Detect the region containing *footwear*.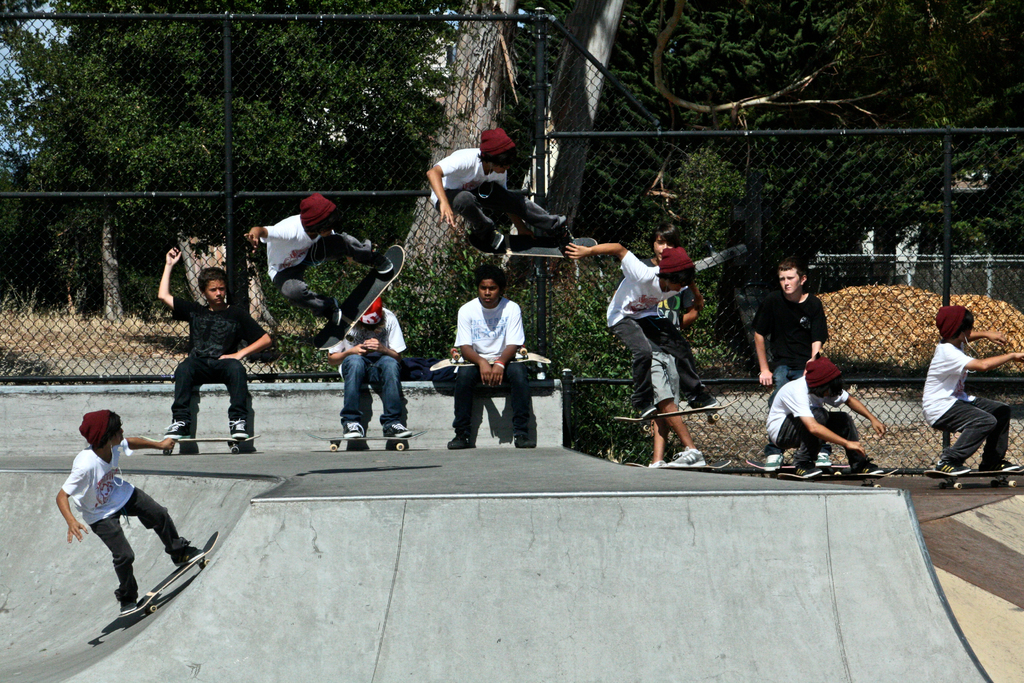
{"left": 385, "top": 416, "right": 412, "bottom": 438}.
